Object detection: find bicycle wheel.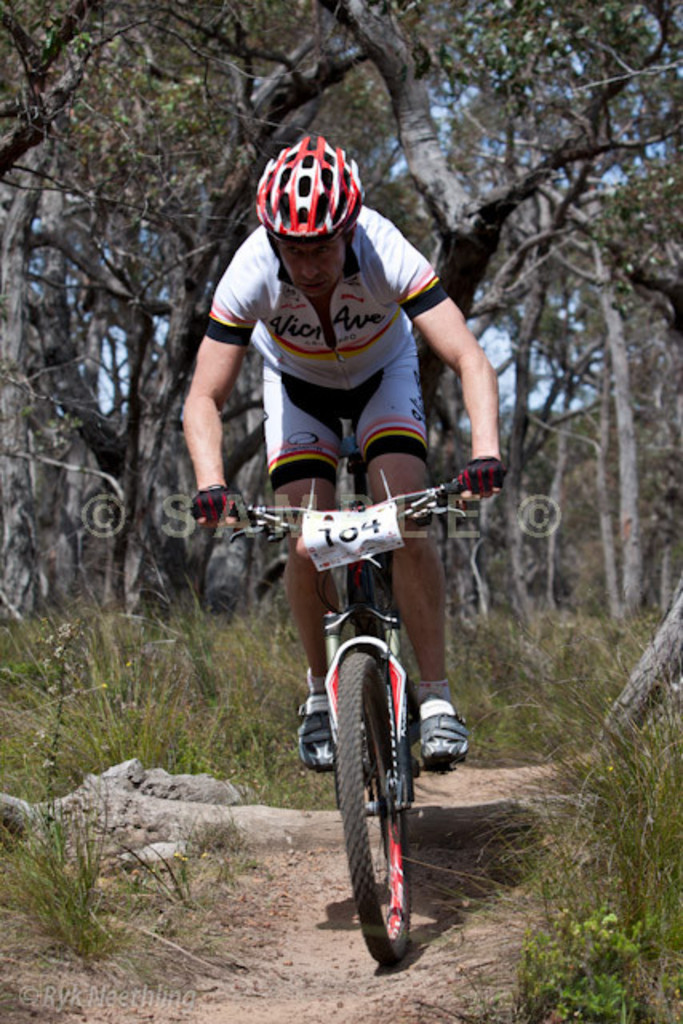
left=326, top=650, right=427, bottom=973.
